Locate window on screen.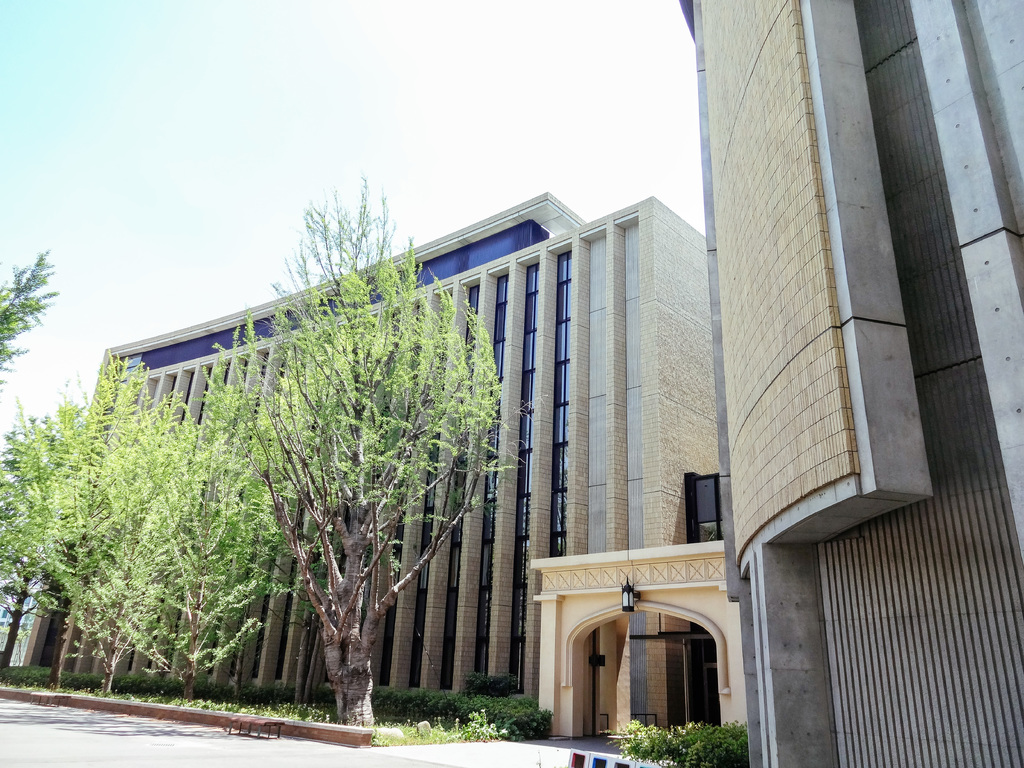
On screen at crop(21, 216, 557, 705).
